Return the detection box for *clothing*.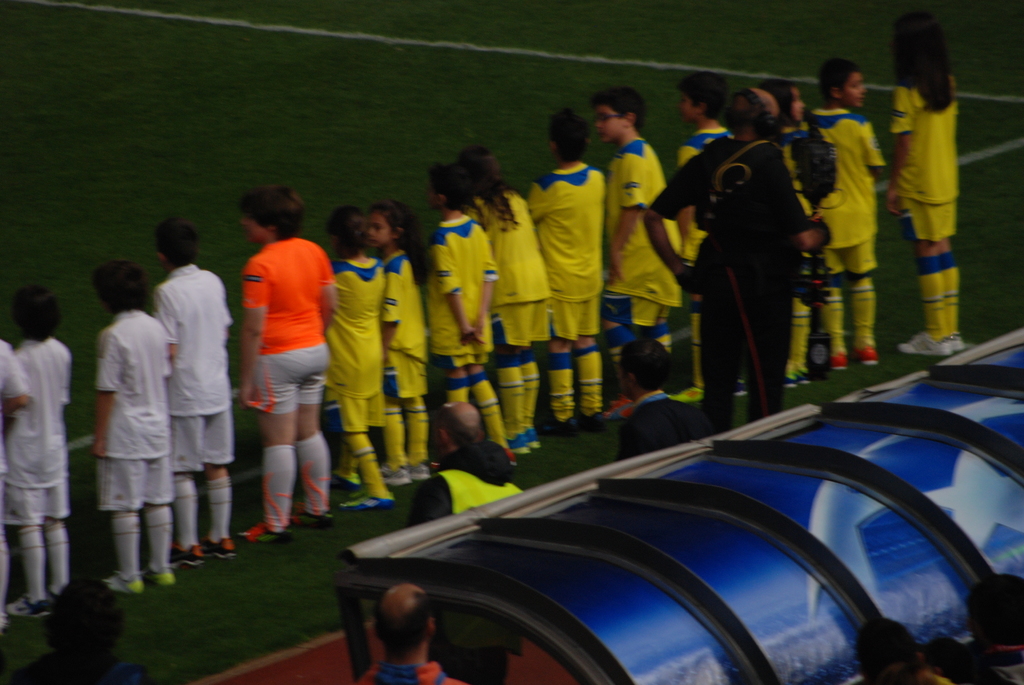
select_region(153, 264, 244, 480).
